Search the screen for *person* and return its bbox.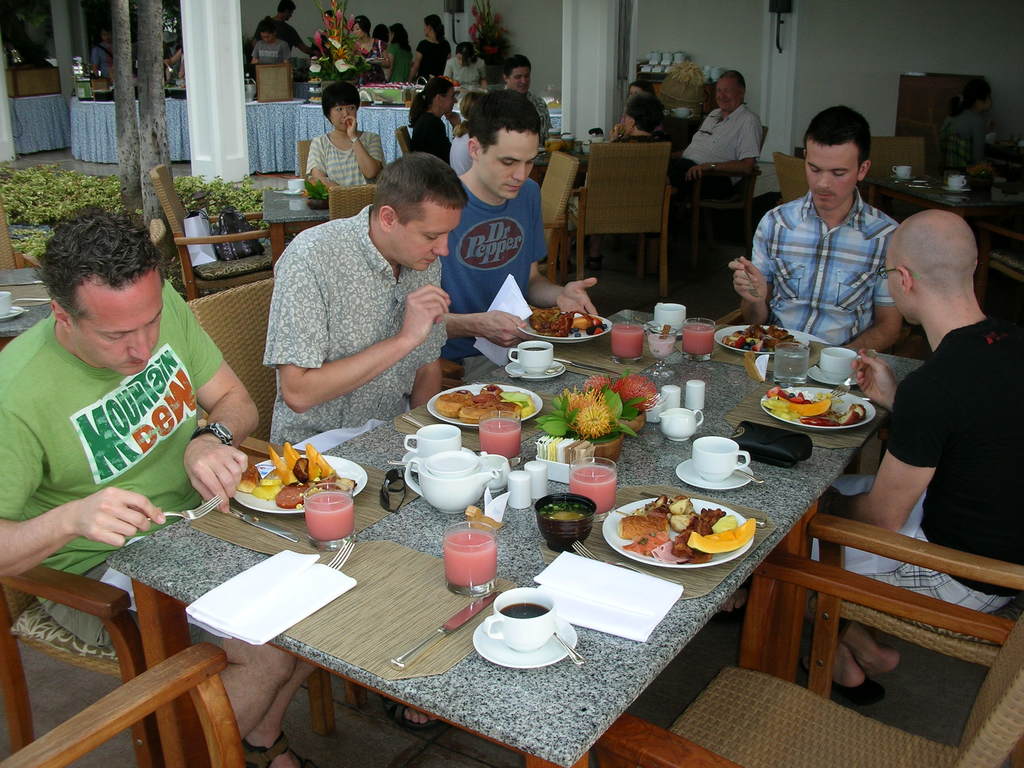
Found: 408/81/455/162.
